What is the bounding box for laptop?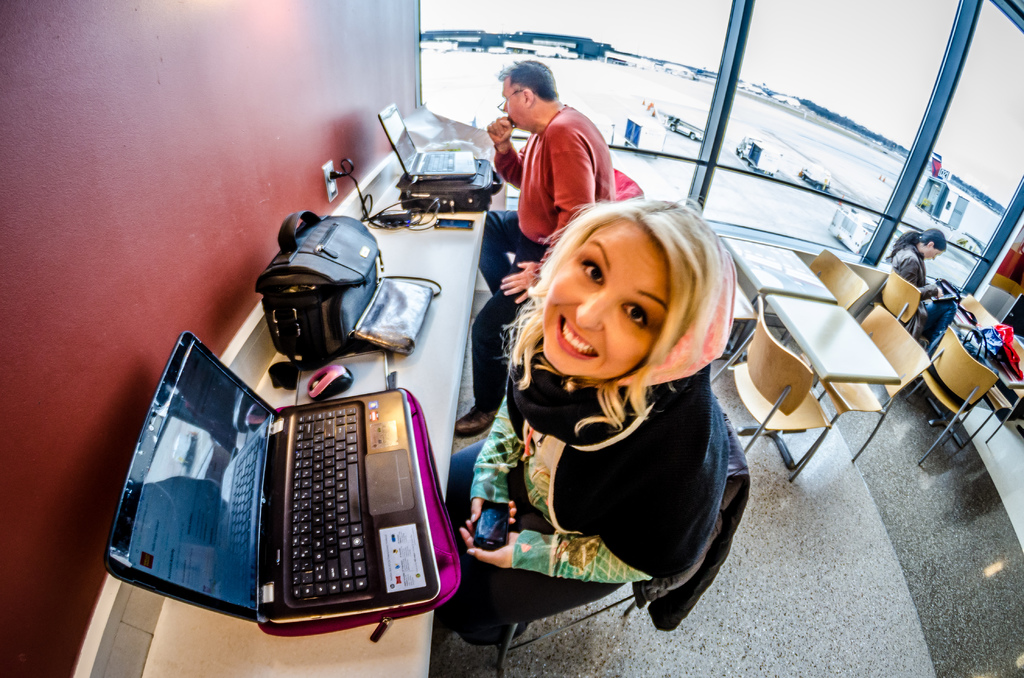
<bbox>156, 346, 467, 639</bbox>.
